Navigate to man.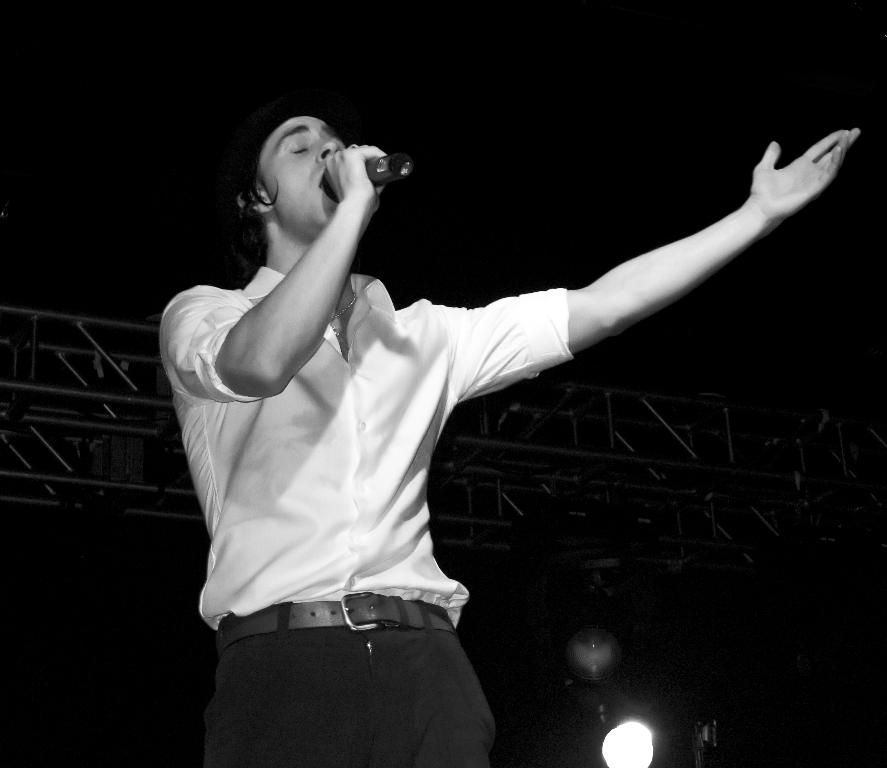
Navigation target: box(149, 57, 763, 745).
